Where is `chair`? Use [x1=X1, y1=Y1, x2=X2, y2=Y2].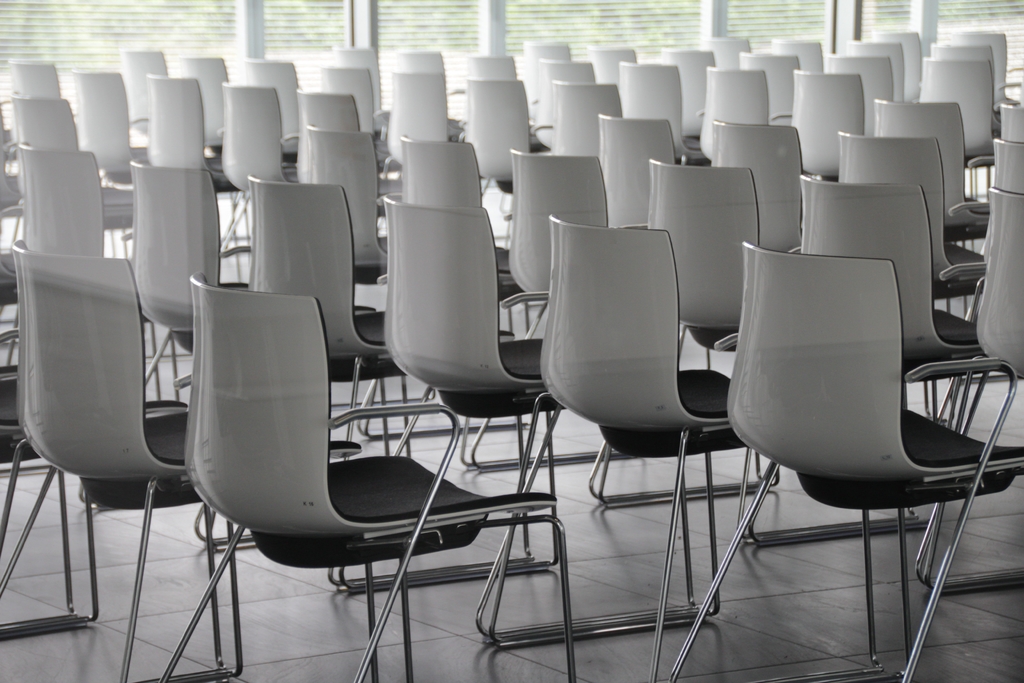
[x1=332, y1=44, x2=378, y2=81].
